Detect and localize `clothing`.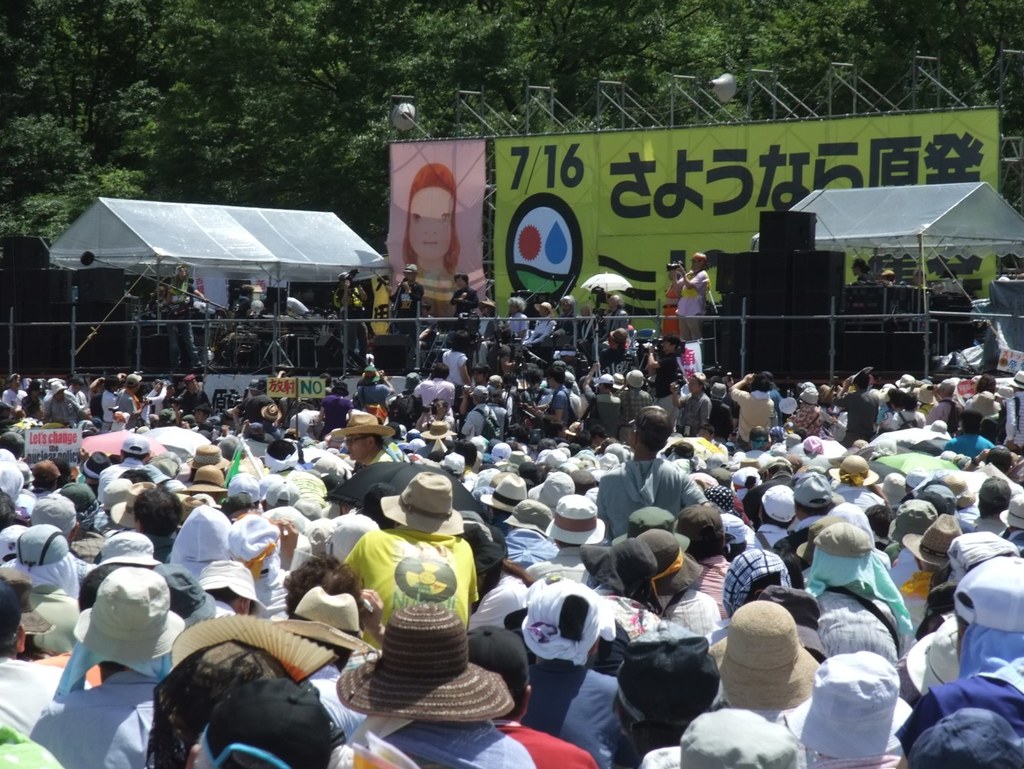
Localized at crop(656, 279, 677, 338).
